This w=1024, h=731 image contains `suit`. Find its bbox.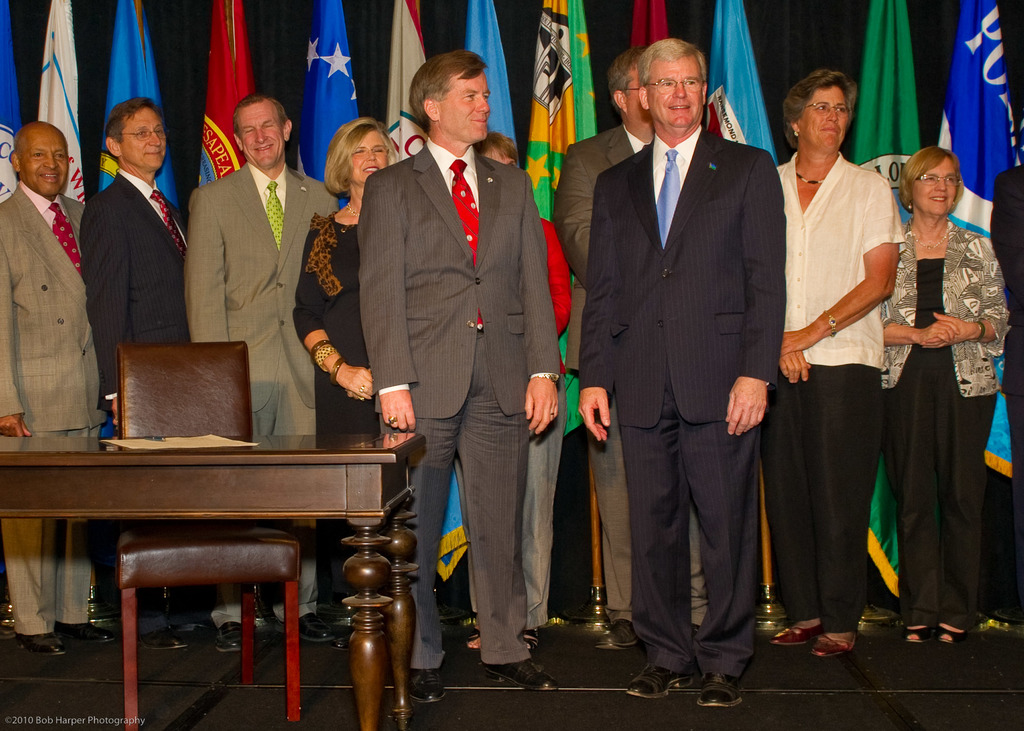
pyautogui.locateOnScreen(552, 124, 709, 625).
